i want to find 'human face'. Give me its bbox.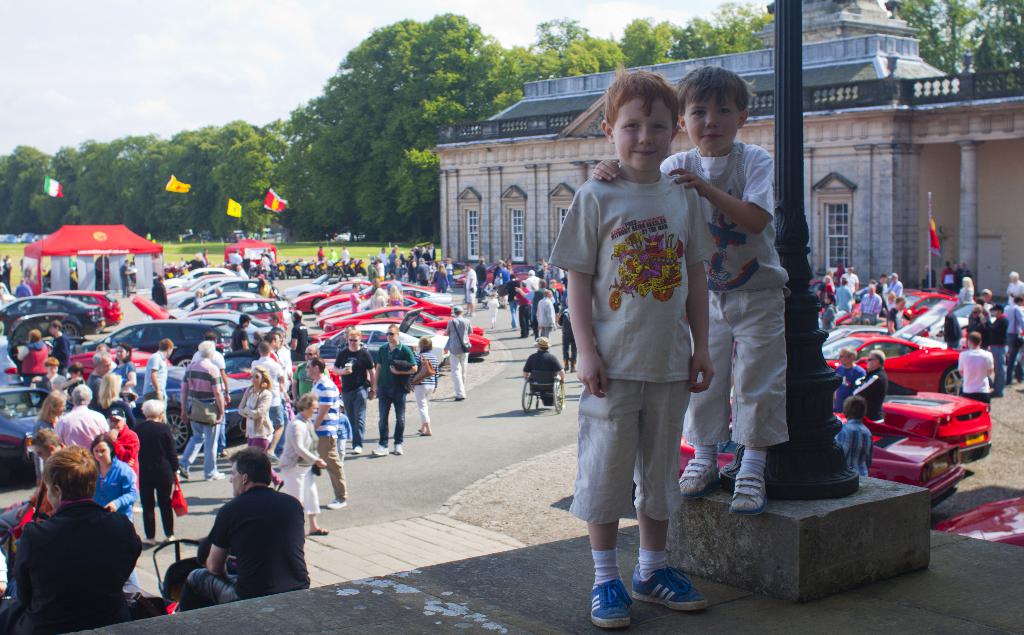
pyautogui.locateOnScreen(92, 442, 111, 462).
